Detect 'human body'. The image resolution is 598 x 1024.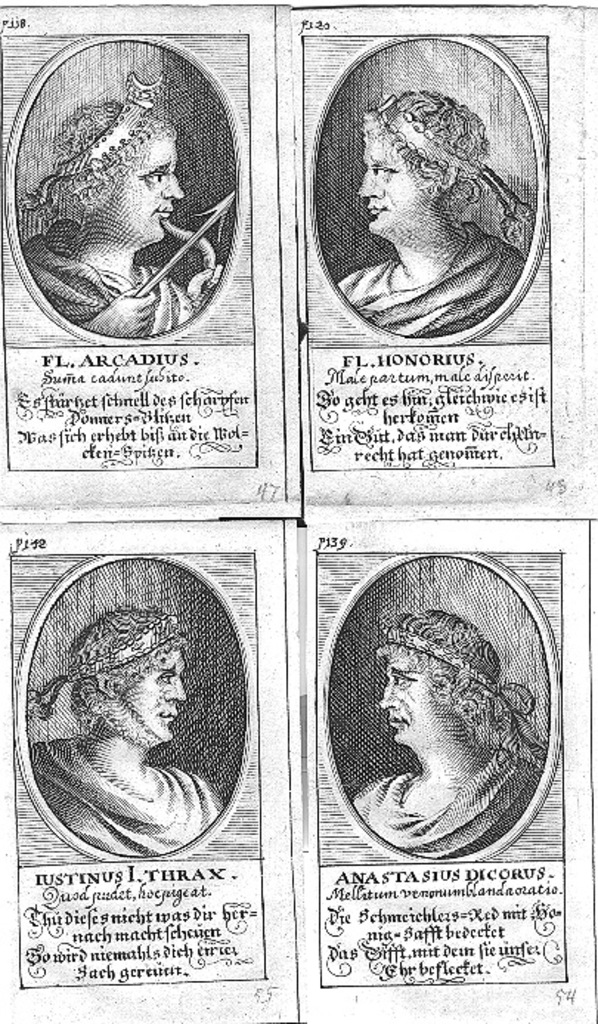
rect(340, 597, 554, 861).
